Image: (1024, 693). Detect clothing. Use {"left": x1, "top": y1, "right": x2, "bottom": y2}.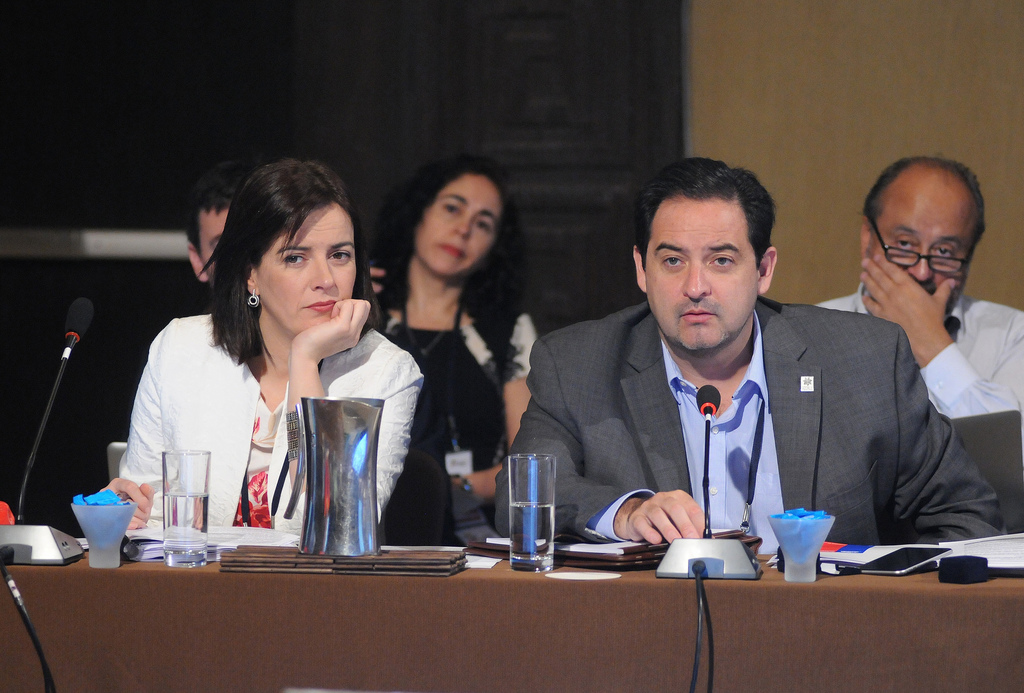
{"left": 488, "top": 287, "right": 1004, "bottom": 555}.
